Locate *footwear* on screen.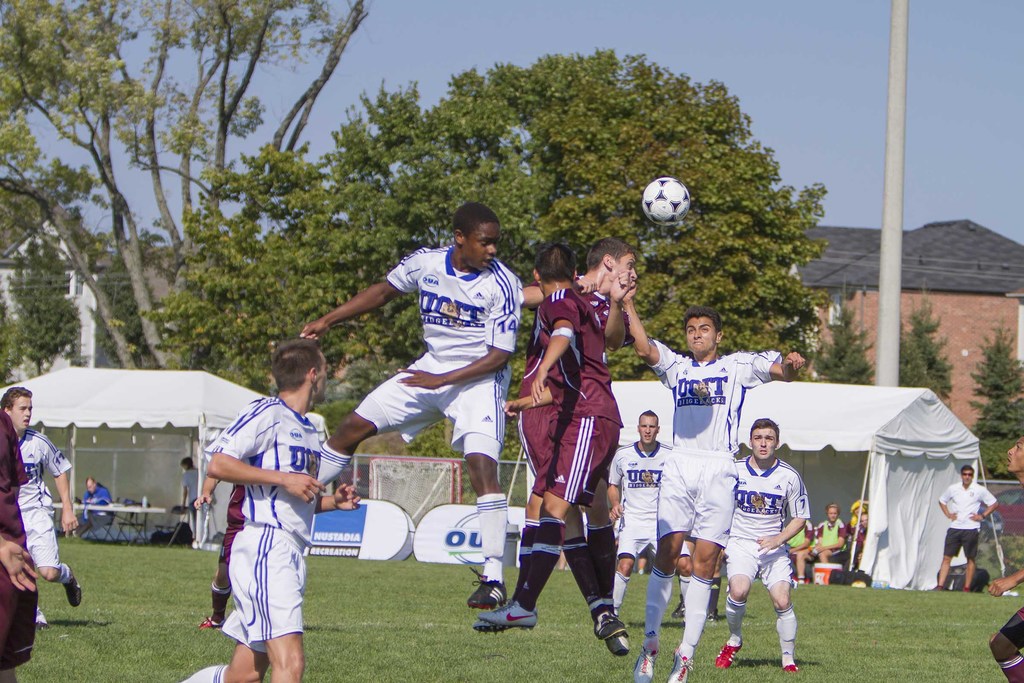
On screen at pyautogui.locateOnScreen(701, 594, 721, 623).
